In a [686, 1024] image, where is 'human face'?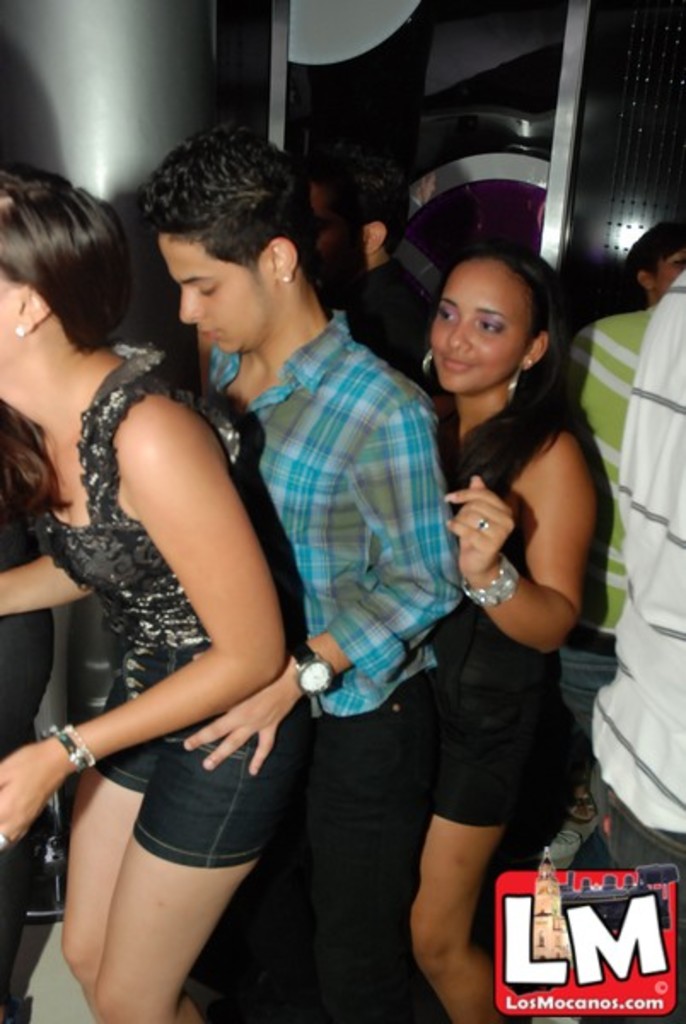
<bbox>159, 234, 276, 355</bbox>.
